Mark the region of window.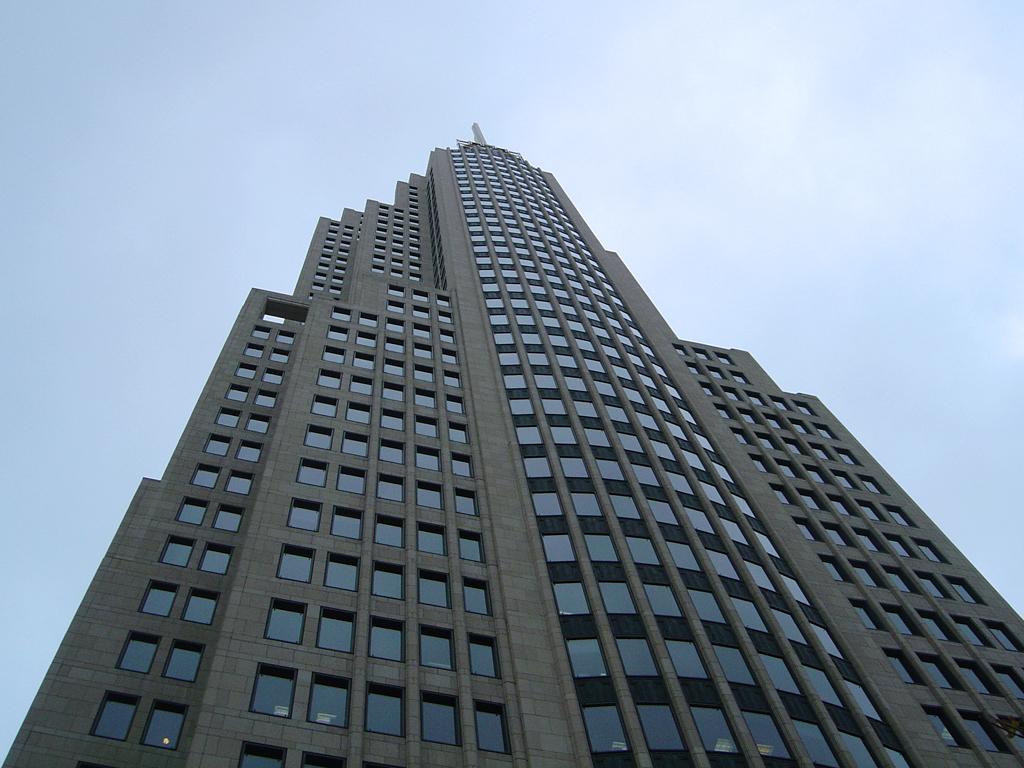
Region: (left=982, top=619, right=1023, bottom=649).
